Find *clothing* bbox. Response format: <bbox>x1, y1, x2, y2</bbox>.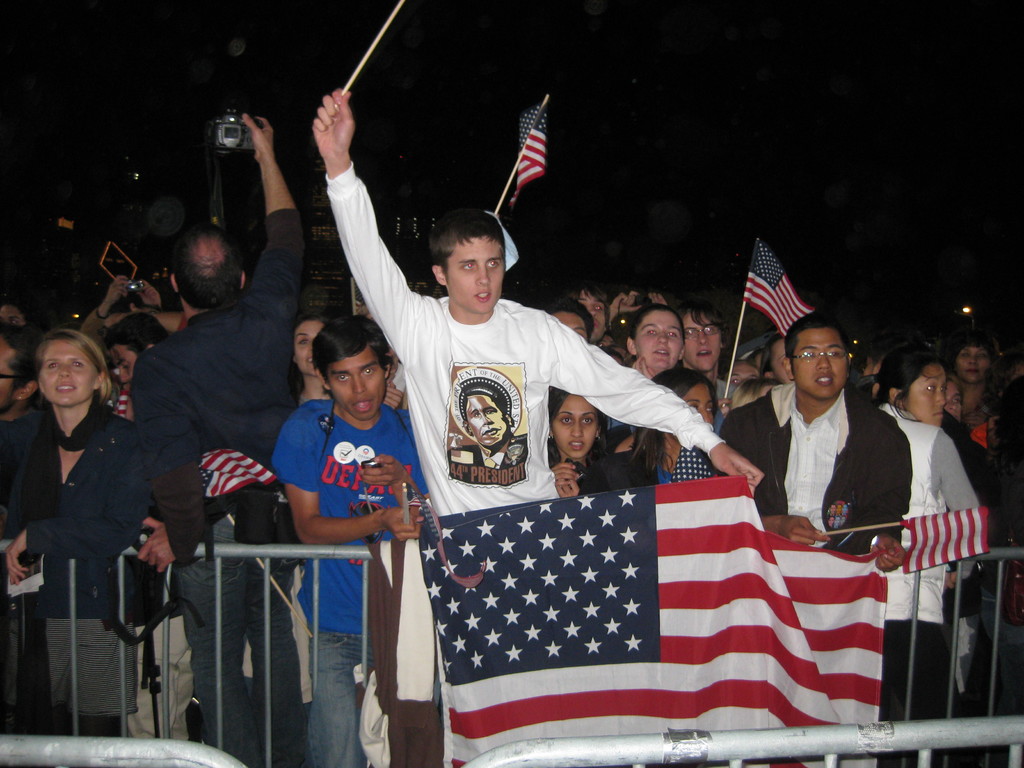
<bbox>749, 354, 906, 561</bbox>.
